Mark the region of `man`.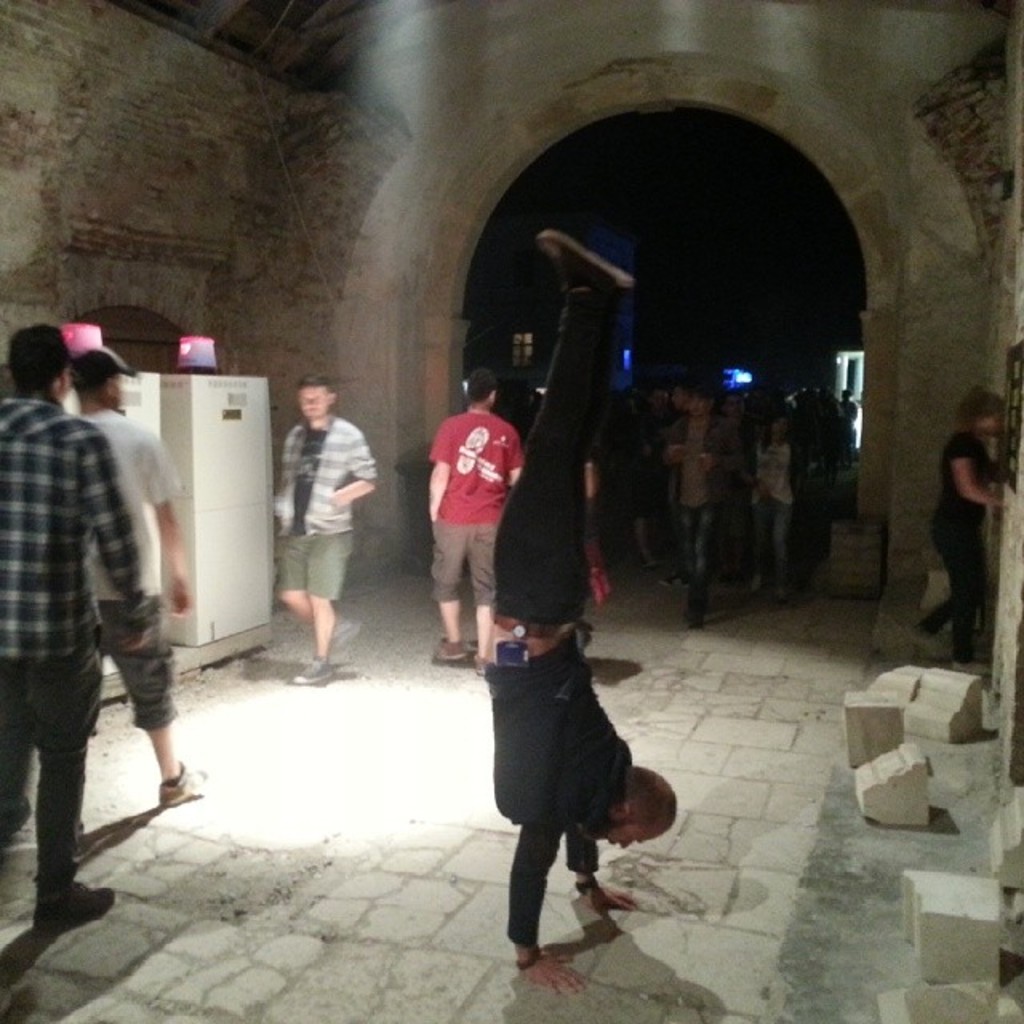
Region: region(272, 371, 381, 690).
